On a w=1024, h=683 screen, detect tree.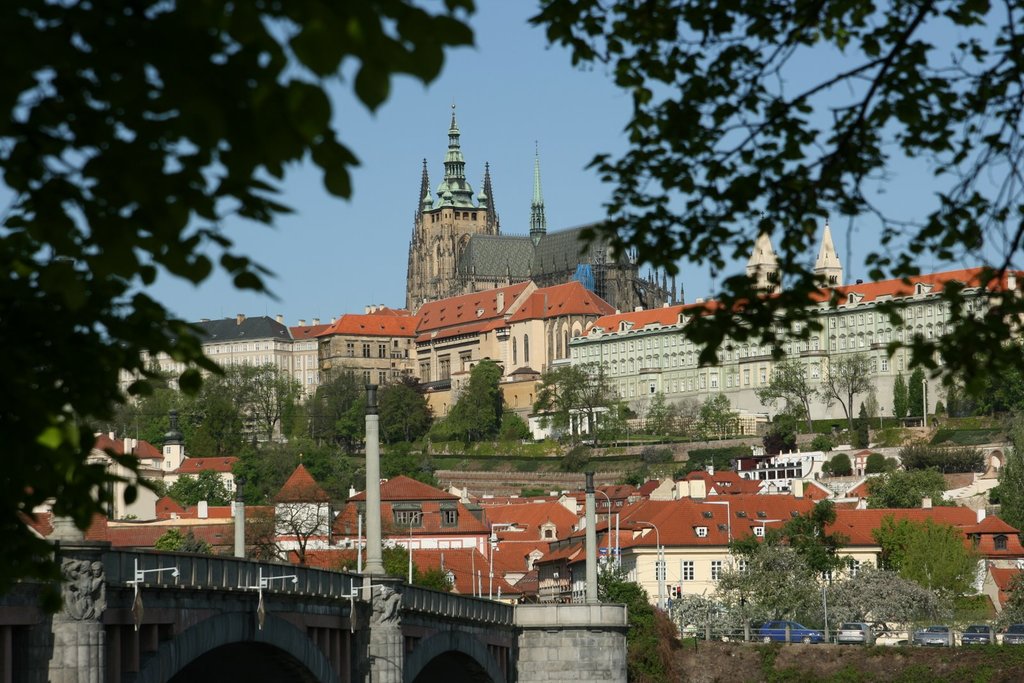
<region>531, 0, 1023, 396</region>.
